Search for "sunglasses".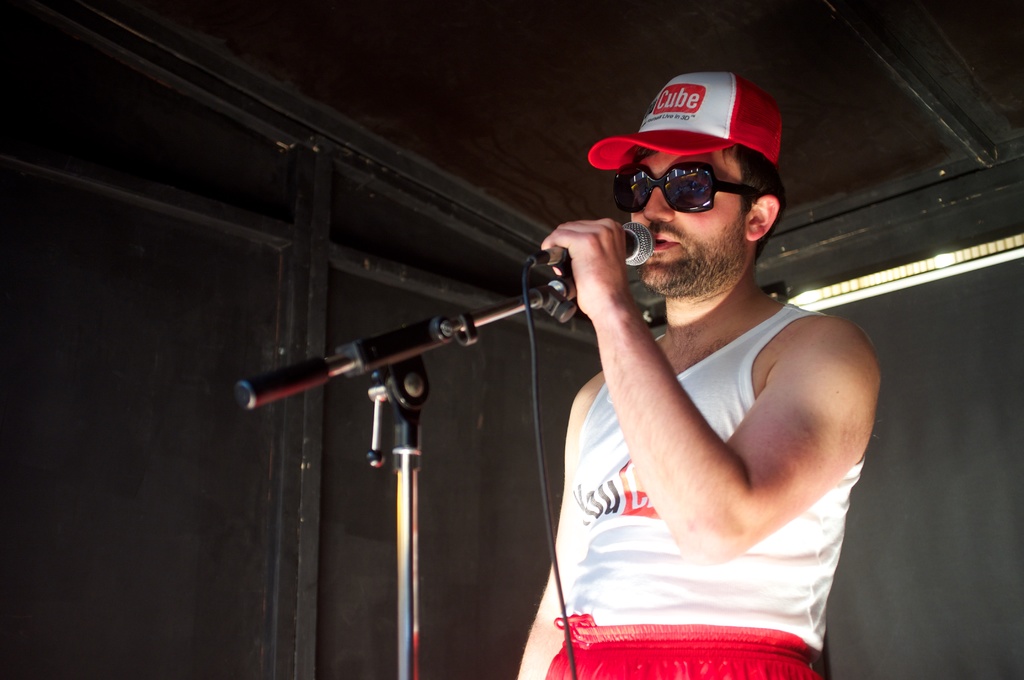
Found at region(604, 156, 768, 225).
